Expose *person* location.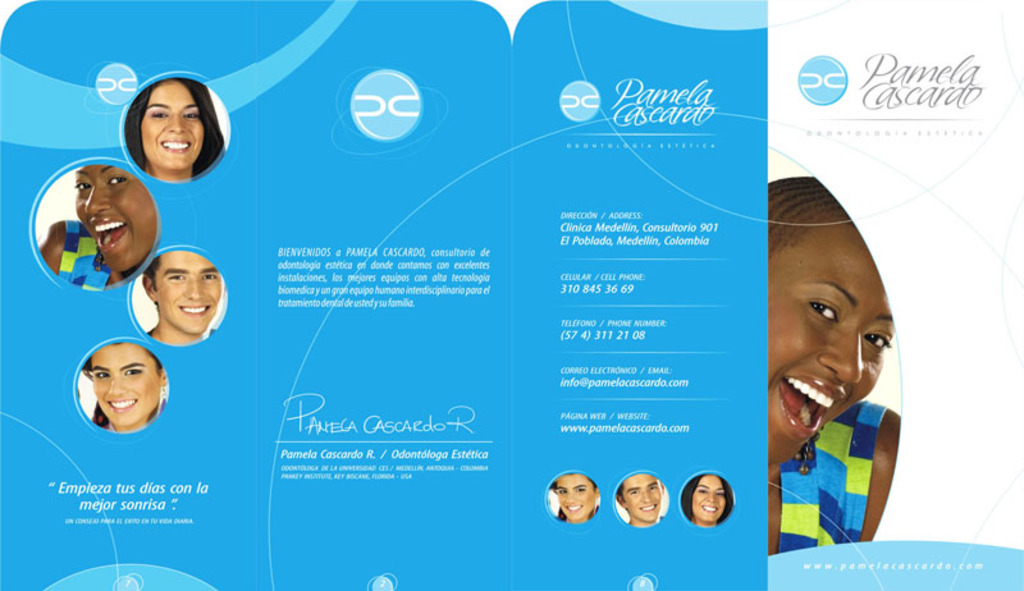
Exposed at box(61, 329, 169, 459).
